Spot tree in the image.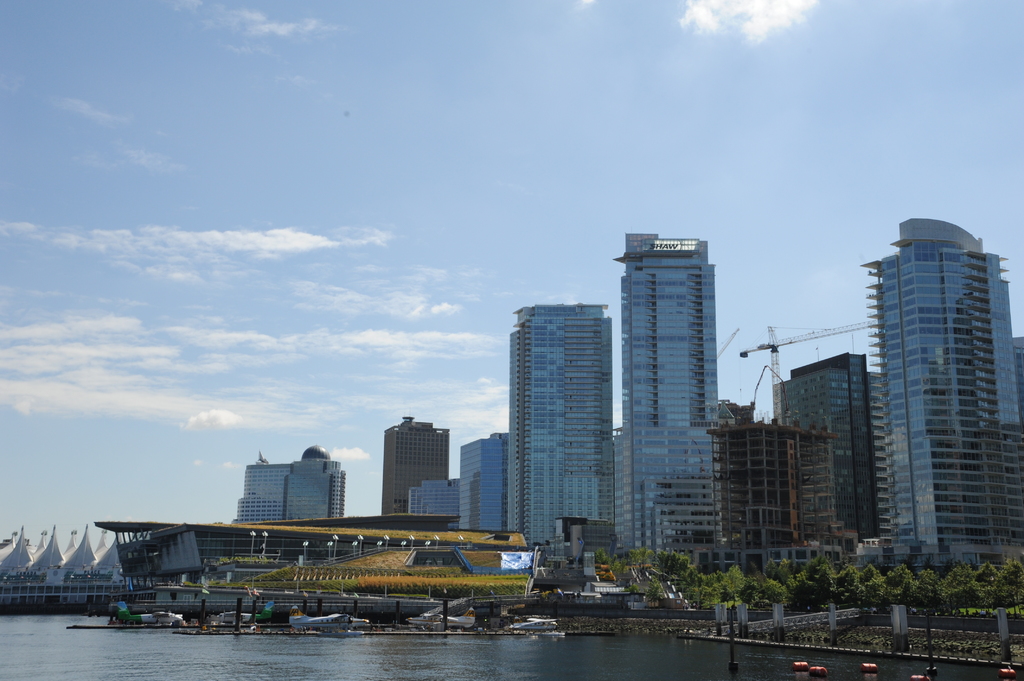
tree found at {"x1": 722, "y1": 564, "x2": 748, "y2": 606}.
